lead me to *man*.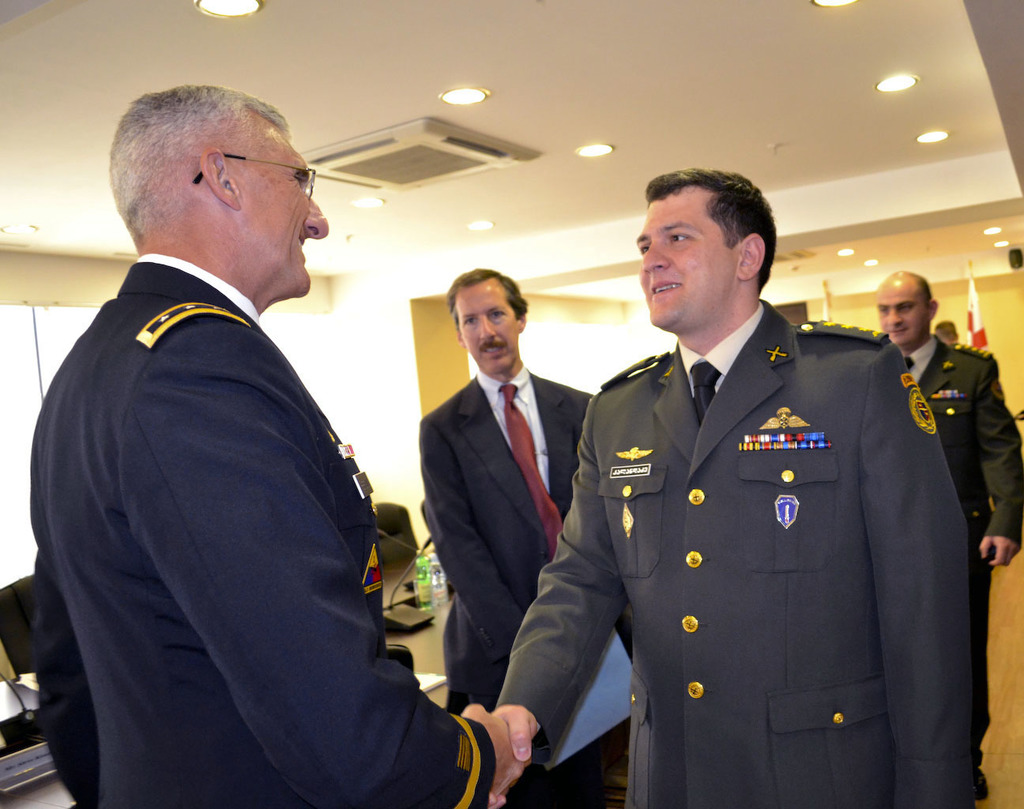
Lead to region(421, 265, 608, 808).
